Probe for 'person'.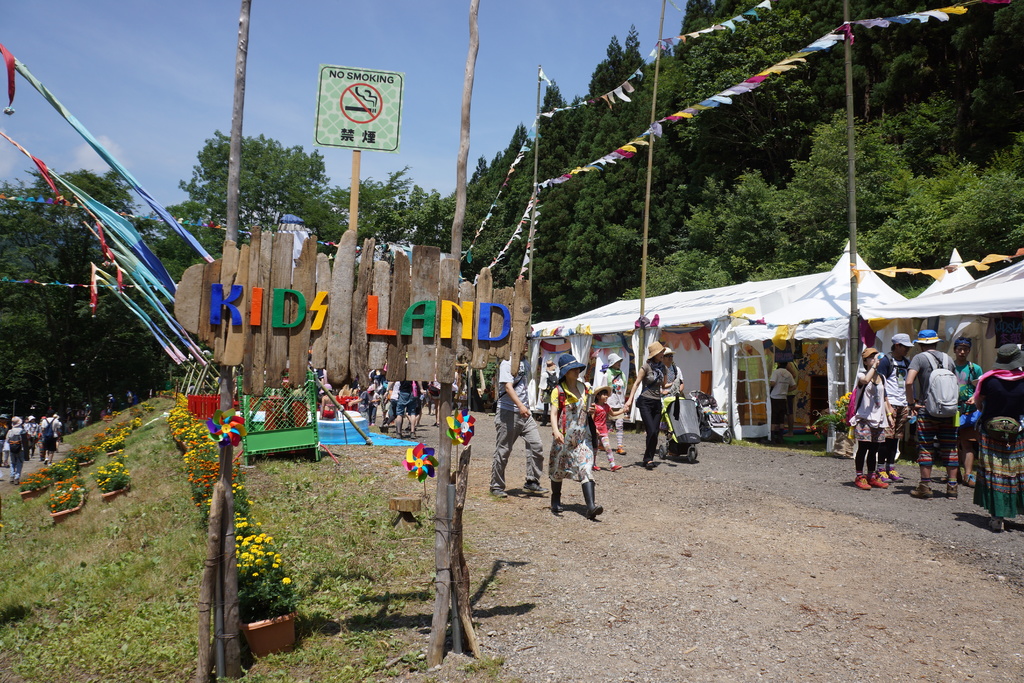
Probe result: crop(874, 334, 915, 481).
